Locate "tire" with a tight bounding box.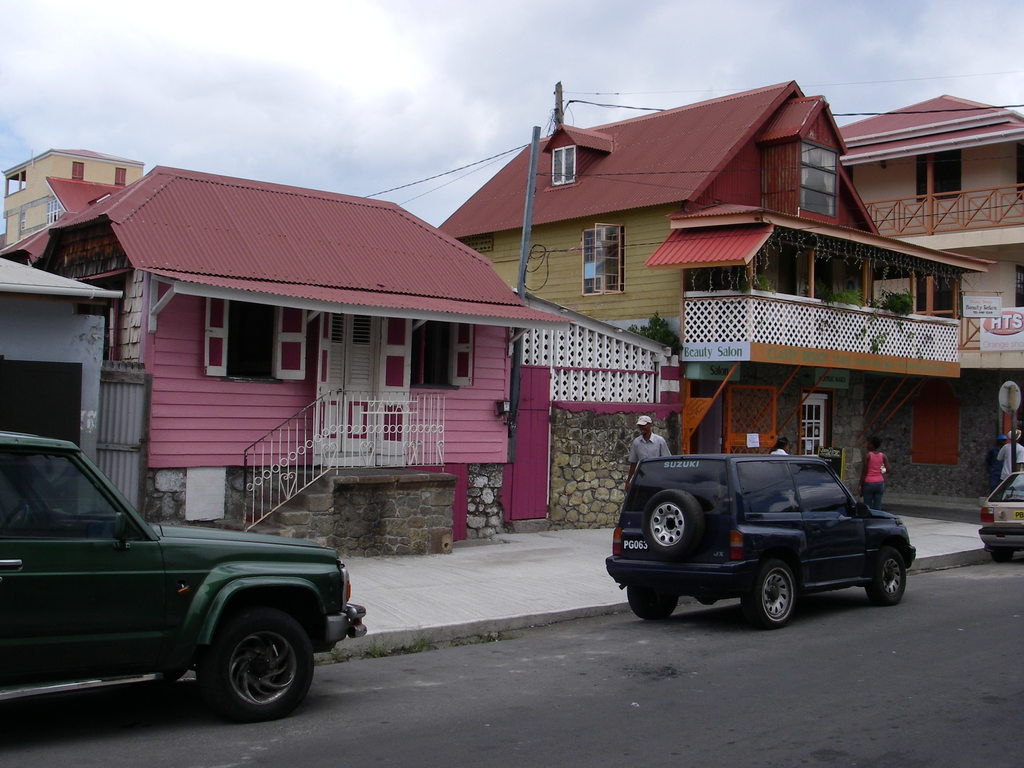
[995, 550, 1014, 564].
